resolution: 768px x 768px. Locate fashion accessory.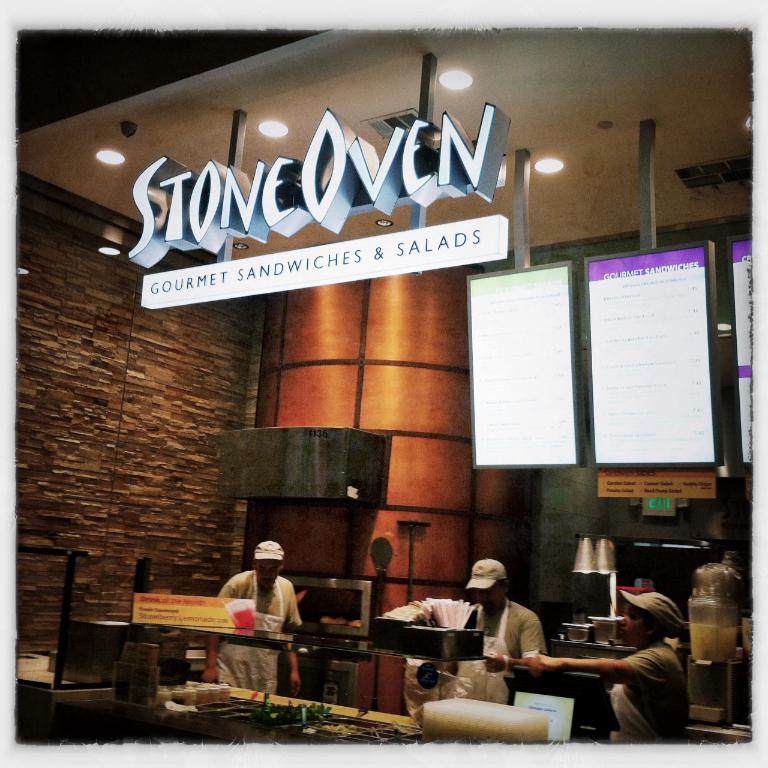
region(620, 587, 684, 636).
